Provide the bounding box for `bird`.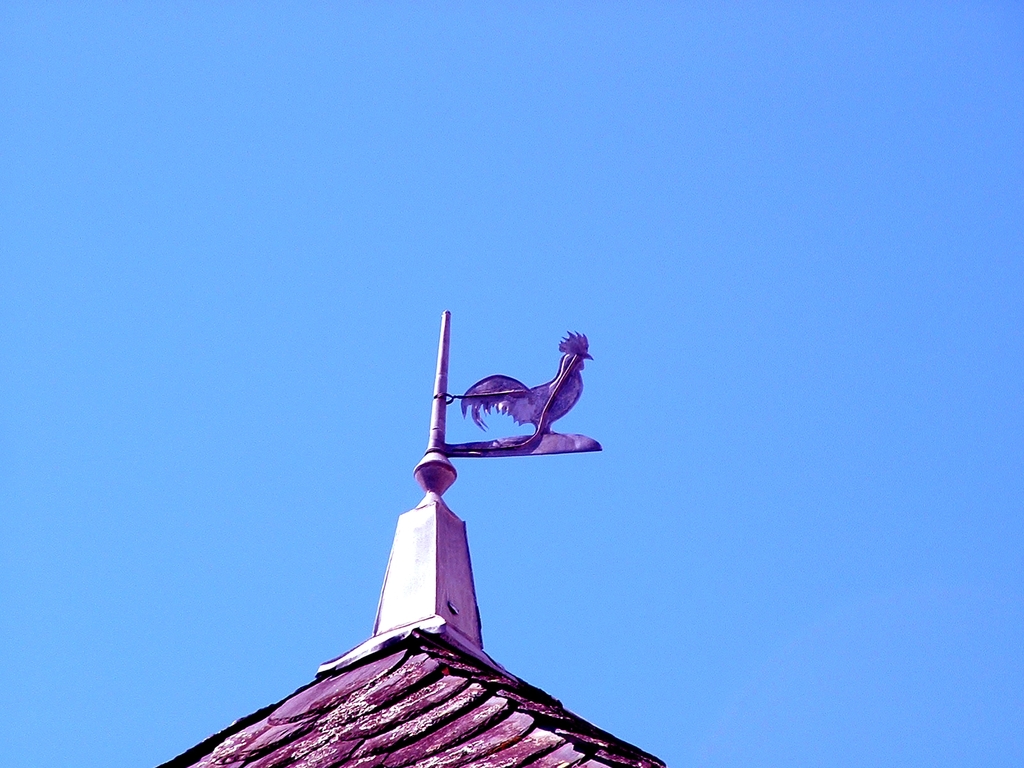
x1=447 y1=340 x2=584 y2=451.
